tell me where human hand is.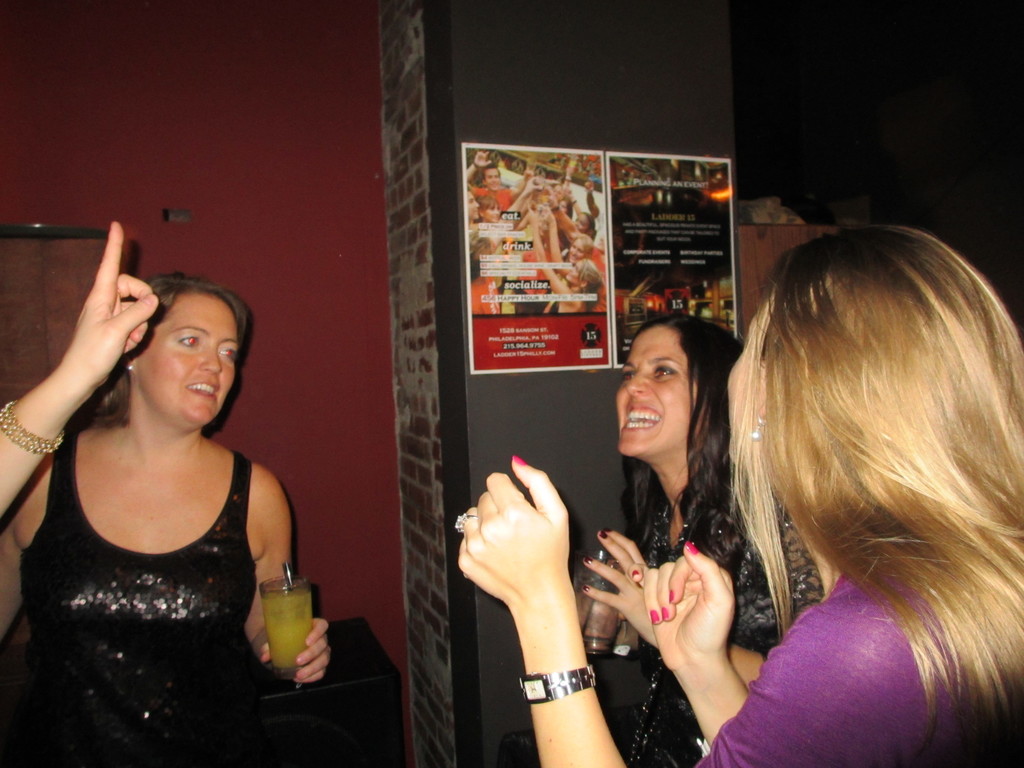
human hand is at Rect(260, 616, 331, 683).
